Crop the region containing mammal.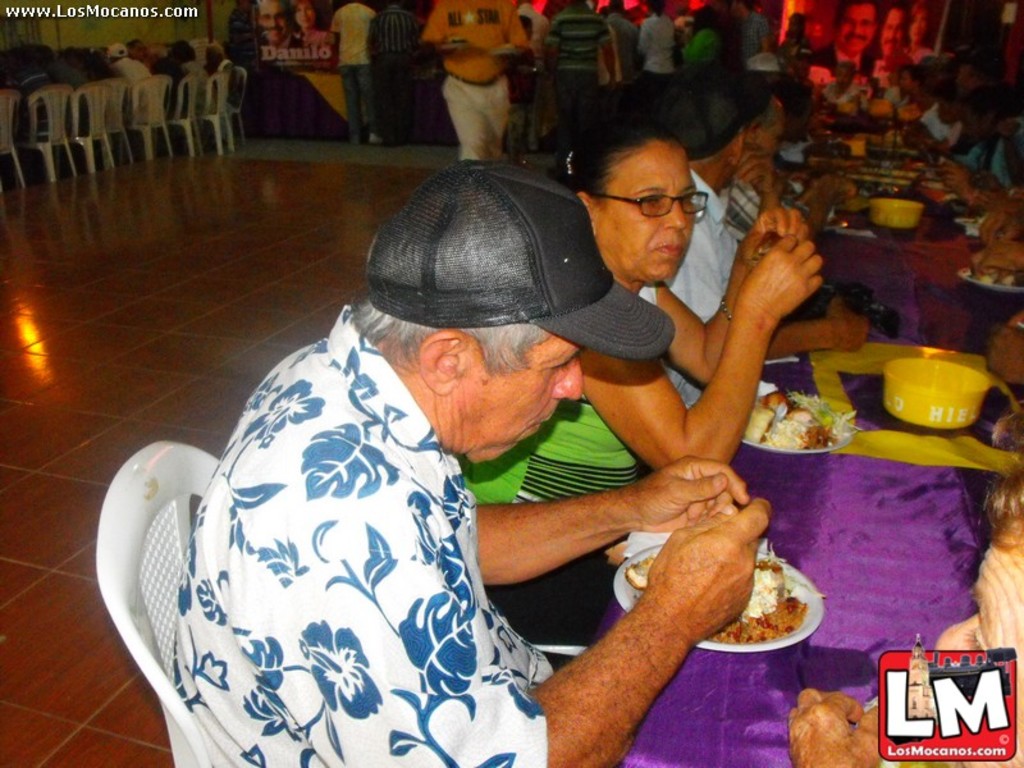
Crop region: l=201, t=40, r=241, b=122.
